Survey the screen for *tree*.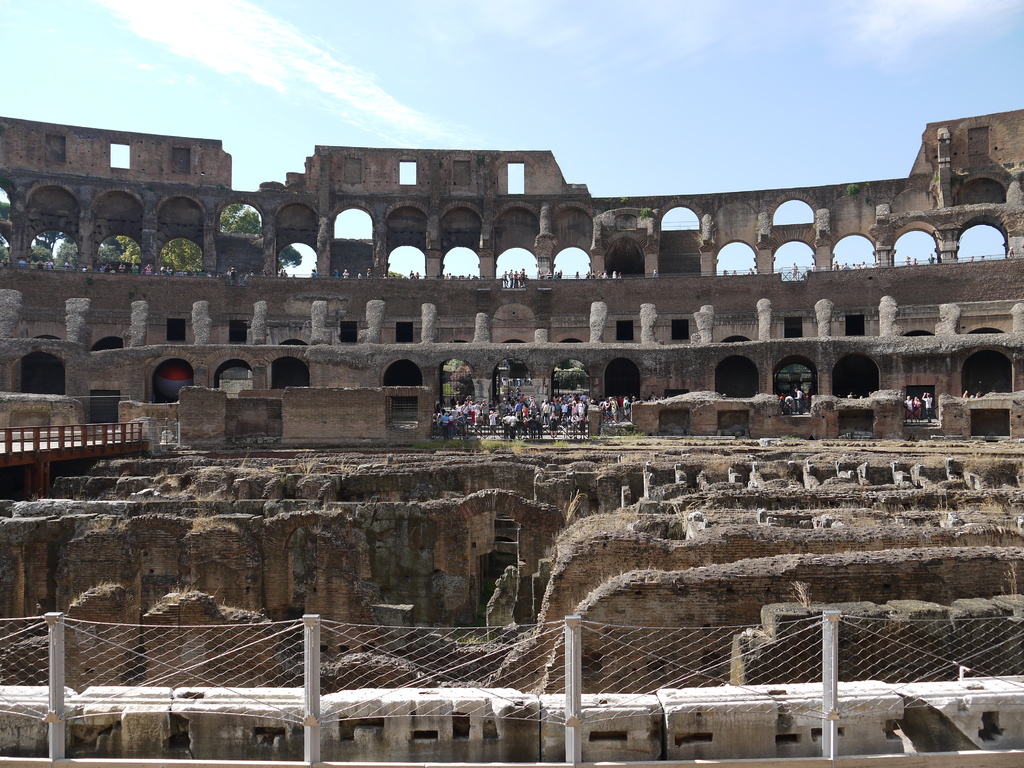
Survey found: box(99, 234, 138, 271).
